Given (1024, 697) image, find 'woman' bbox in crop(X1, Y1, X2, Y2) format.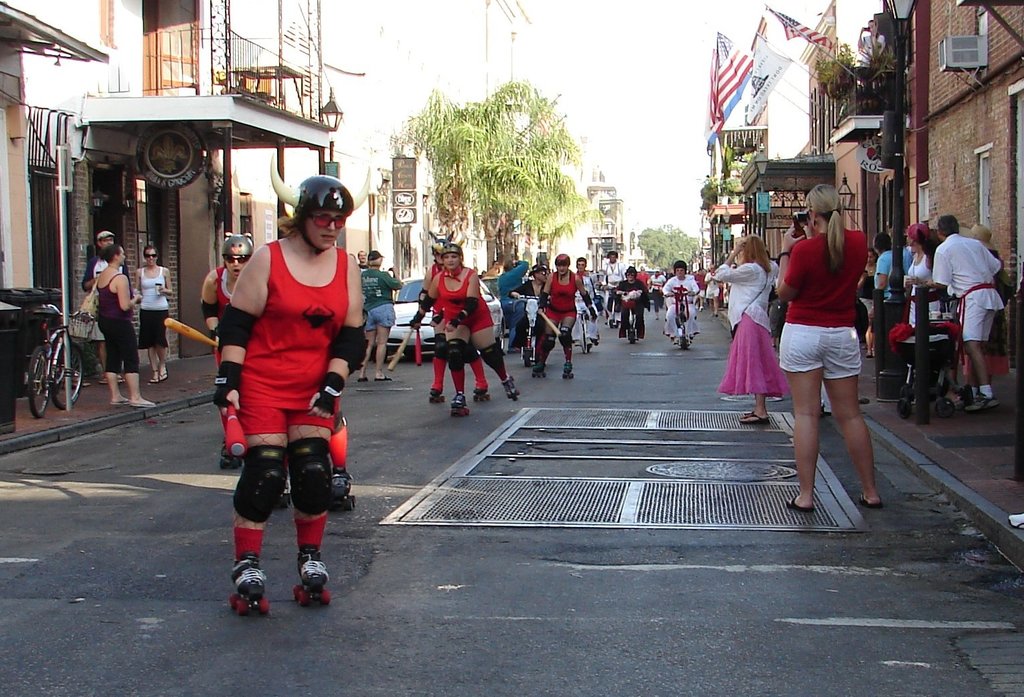
crop(963, 221, 1009, 395).
